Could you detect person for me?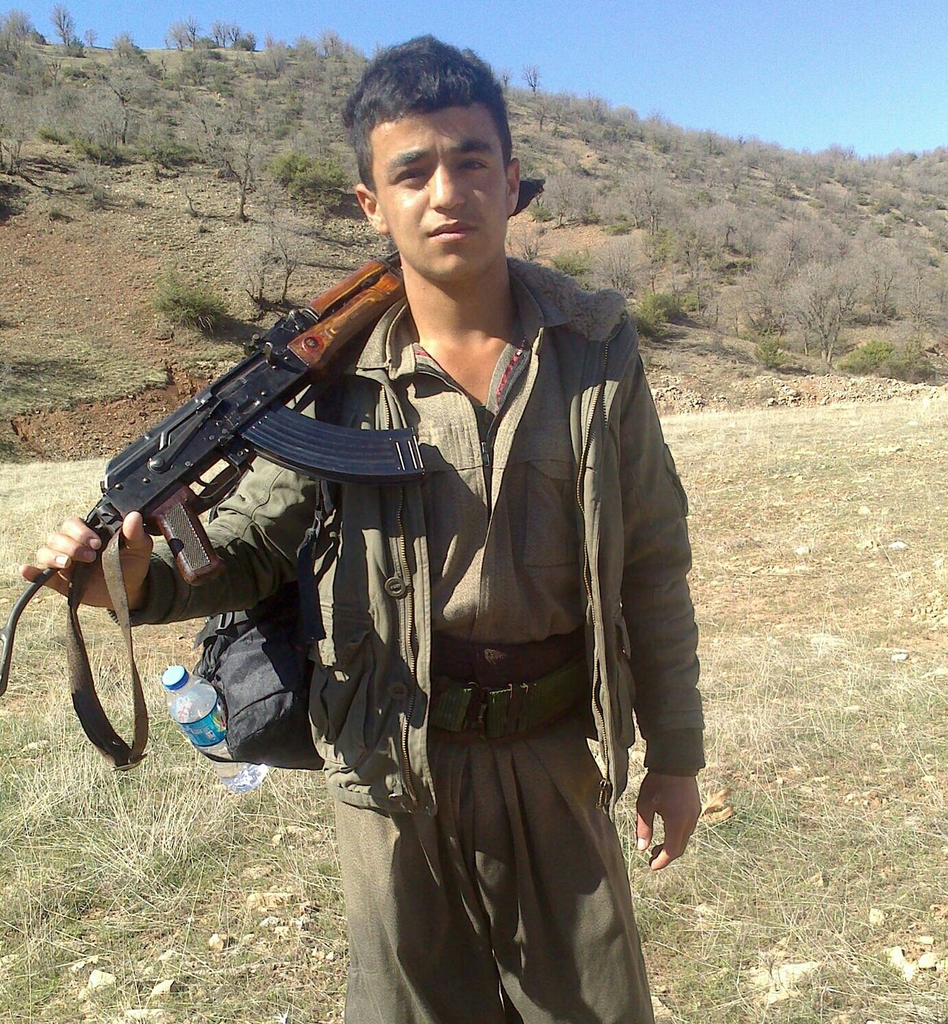
Detection result: box=[13, 29, 684, 1019].
